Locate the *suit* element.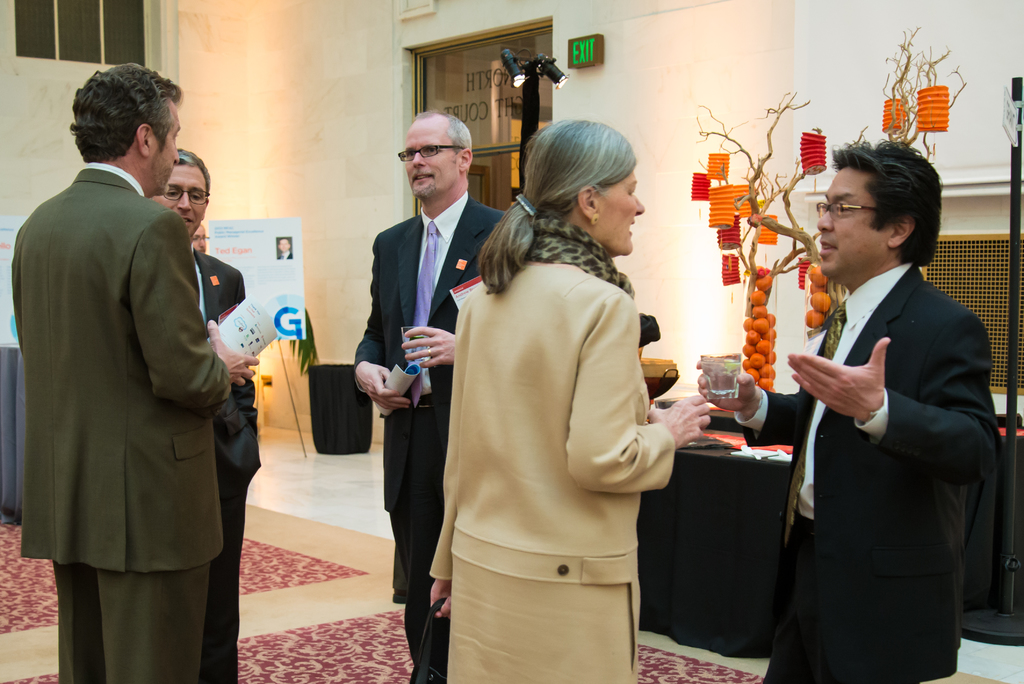
Element bbox: <bbox>12, 44, 244, 683</bbox>.
